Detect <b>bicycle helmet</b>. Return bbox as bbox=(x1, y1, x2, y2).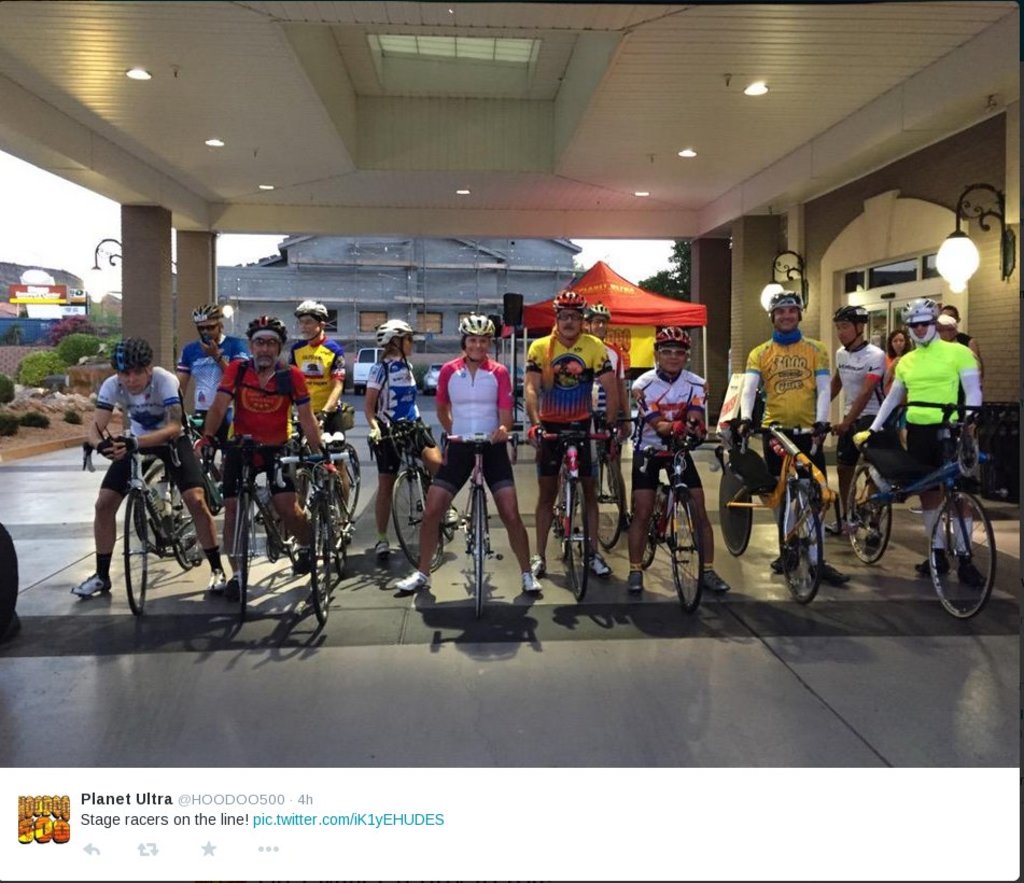
bbox=(462, 318, 497, 332).
